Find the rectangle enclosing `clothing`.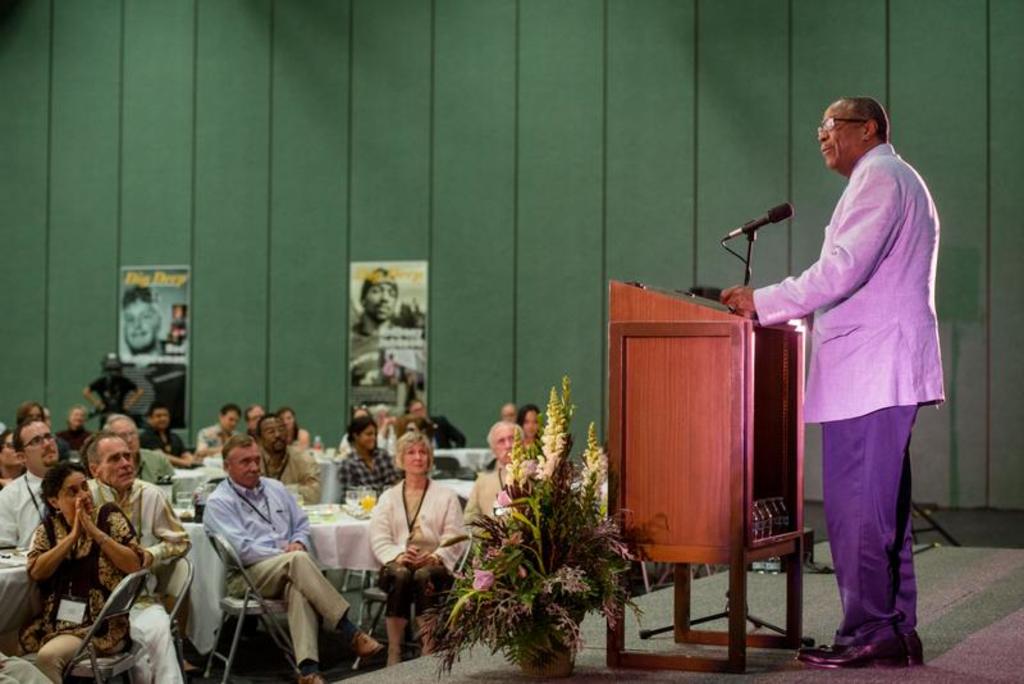
l=41, t=624, r=61, b=683.
